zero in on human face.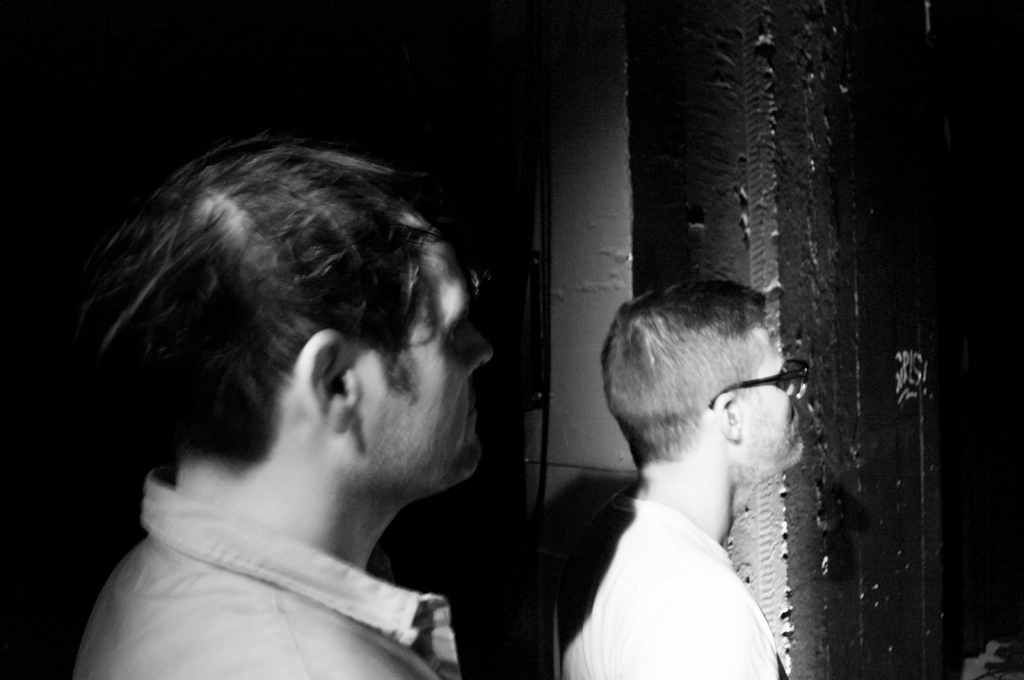
Zeroed in: 740:327:805:472.
